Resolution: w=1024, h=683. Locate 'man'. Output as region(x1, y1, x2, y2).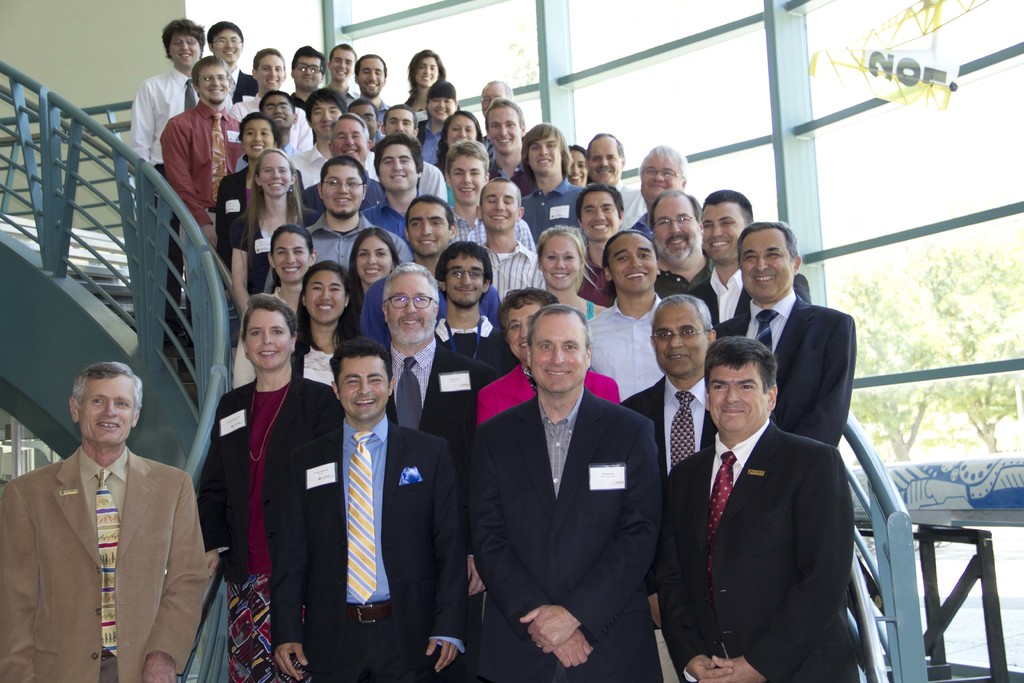
region(689, 185, 810, 323).
